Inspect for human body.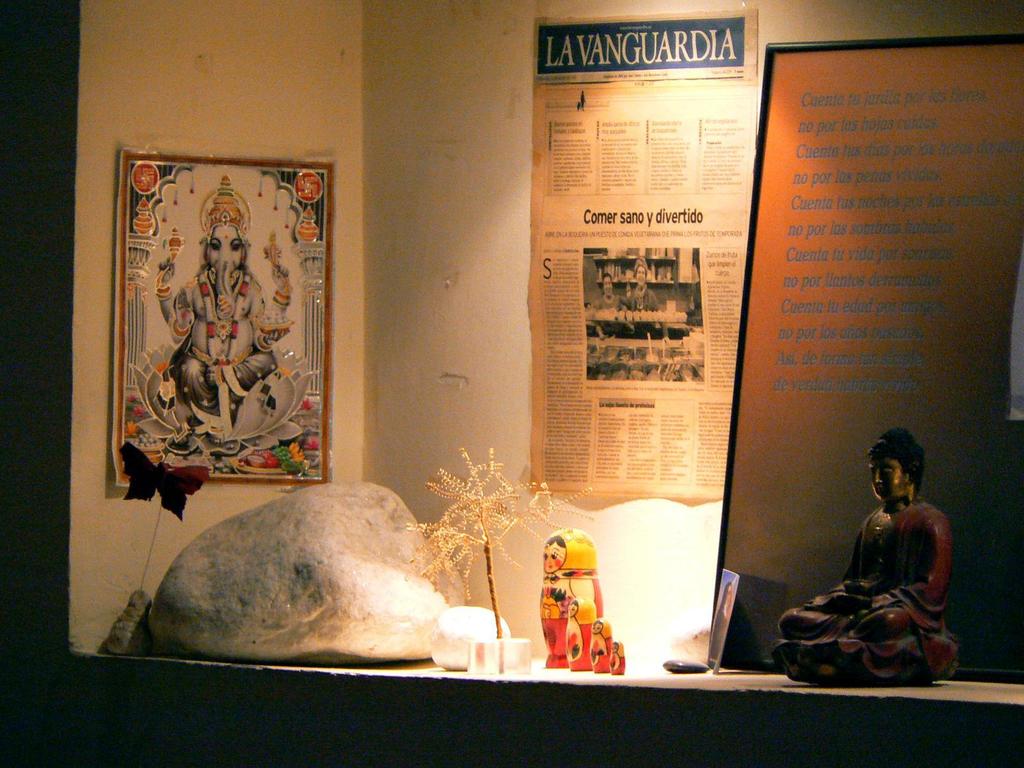
Inspection: 750:397:963:687.
